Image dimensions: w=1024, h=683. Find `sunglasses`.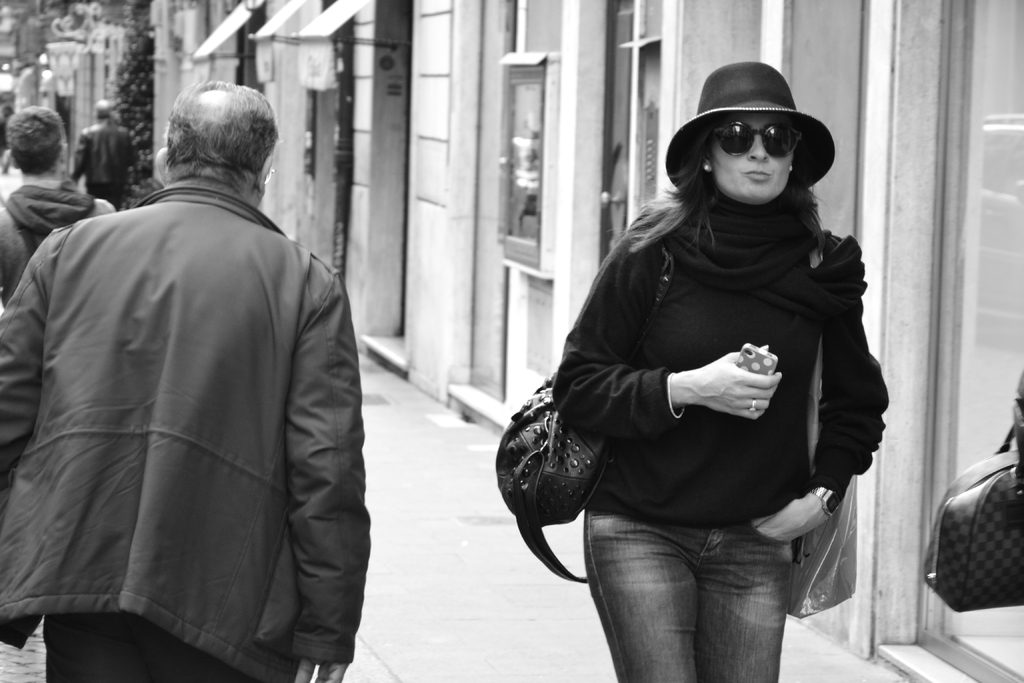
x1=712, y1=120, x2=800, y2=157.
